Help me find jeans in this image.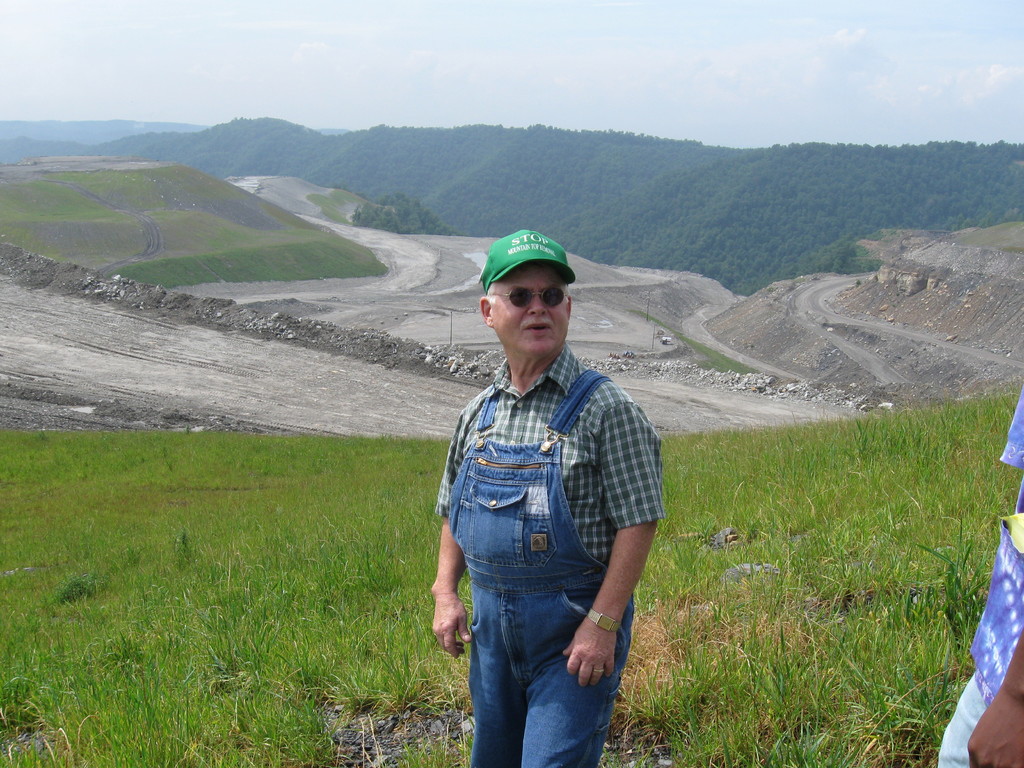
Found it: {"x1": 940, "y1": 676, "x2": 988, "y2": 767}.
